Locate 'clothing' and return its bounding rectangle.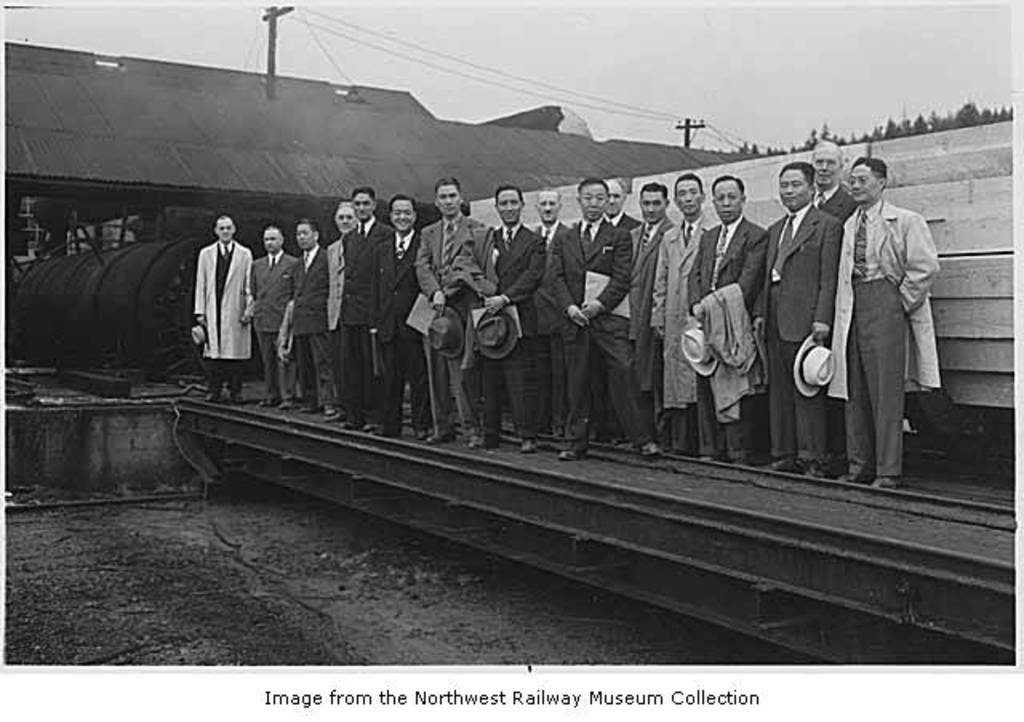
<bbox>662, 224, 704, 411</bbox>.
